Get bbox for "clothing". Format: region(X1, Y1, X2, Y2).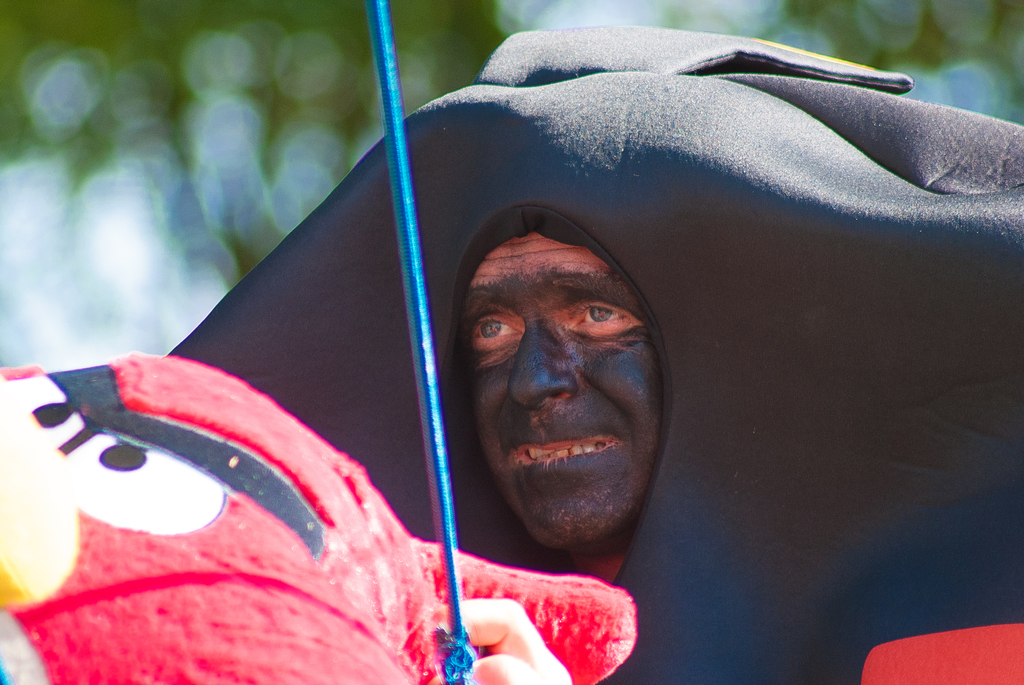
region(167, 29, 1023, 684).
